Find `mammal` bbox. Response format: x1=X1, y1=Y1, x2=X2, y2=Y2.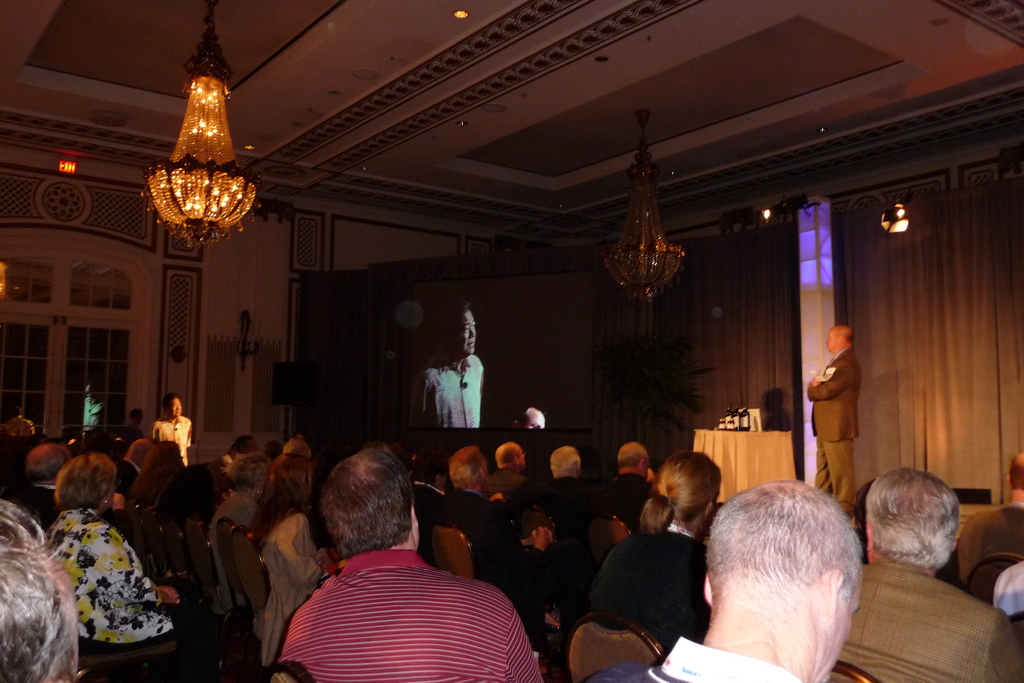
x1=119, y1=405, x2=145, y2=451.
